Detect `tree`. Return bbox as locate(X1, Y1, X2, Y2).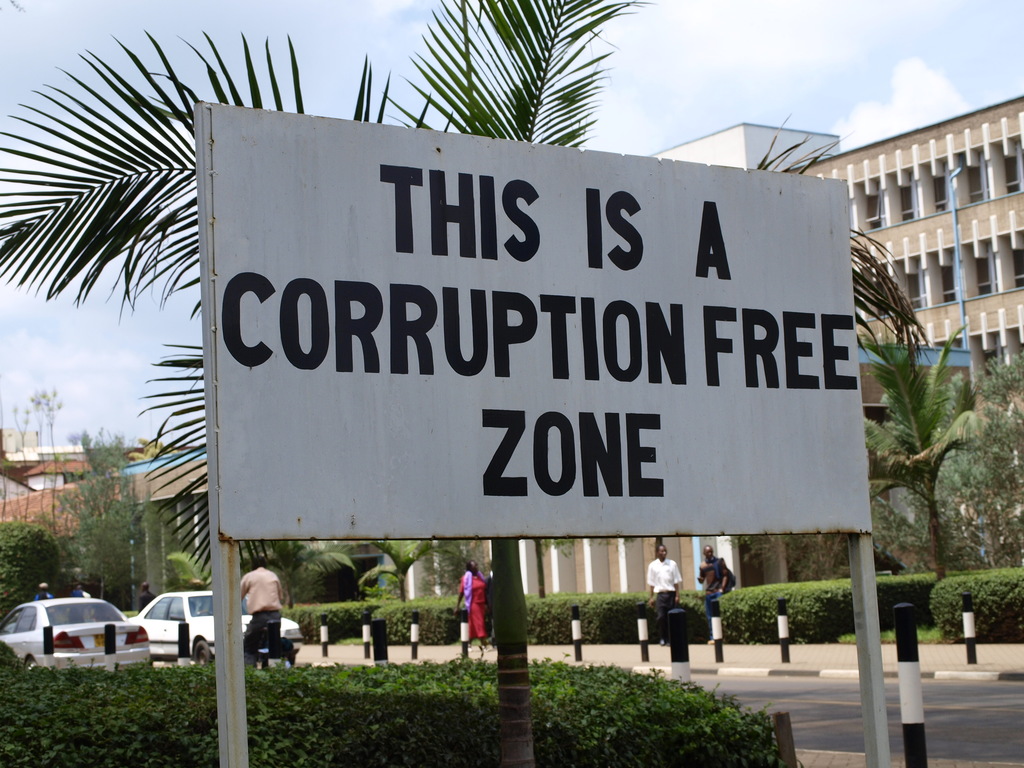
locate(0, 0, 932, 767).
